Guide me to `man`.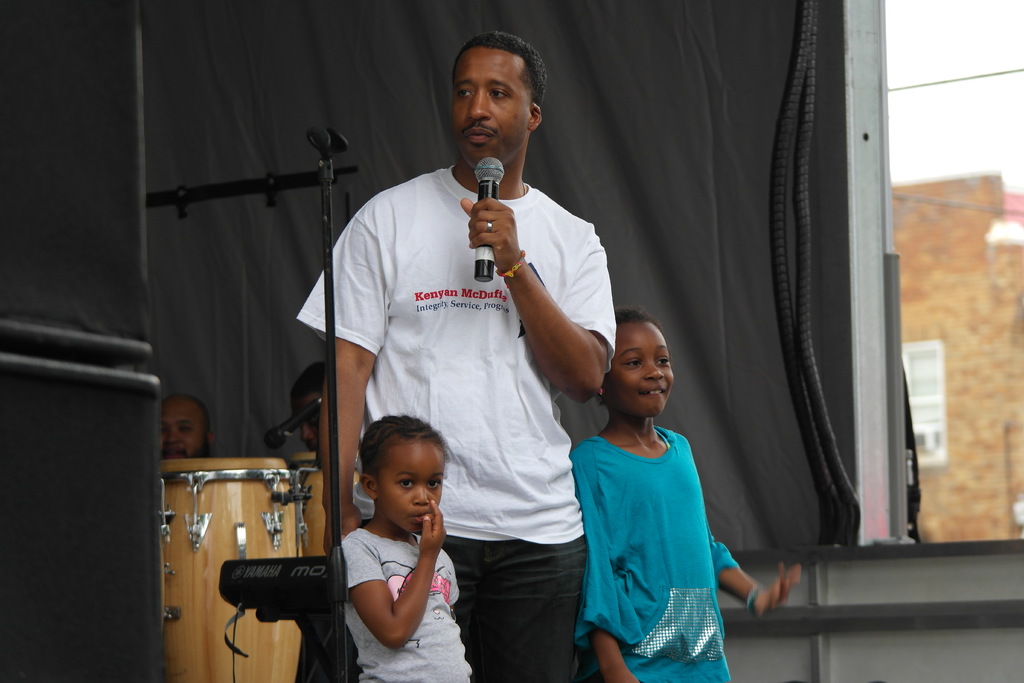
Guidance: Rect(294, 356, 325, 442).
